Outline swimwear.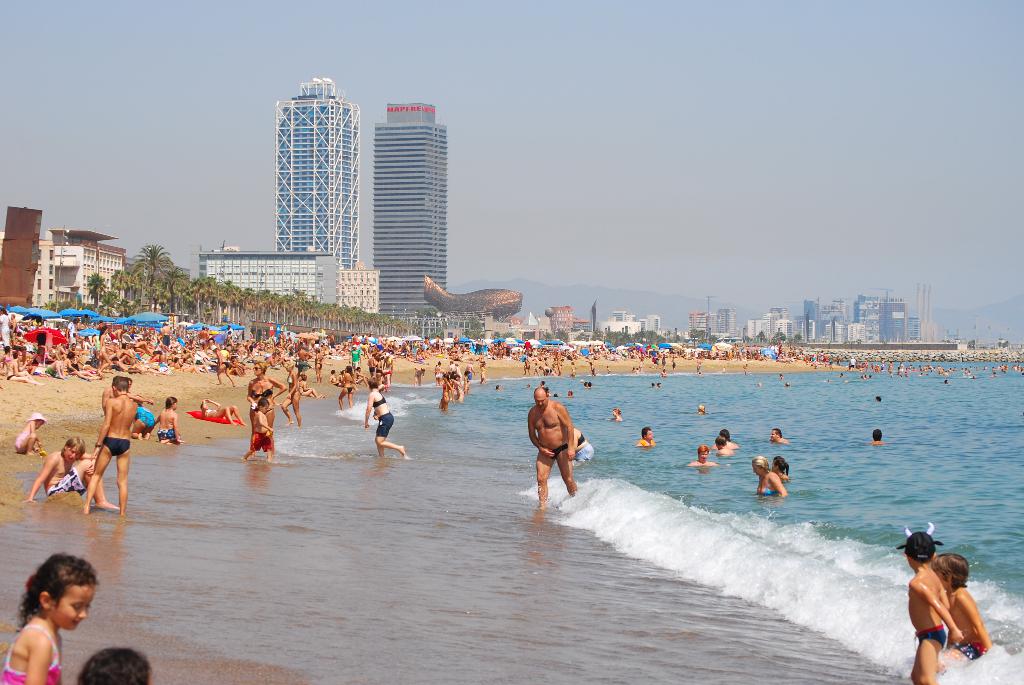
Outline: {"x1": 376, "y1": 412, "x2": 396, "y2": 439}.
